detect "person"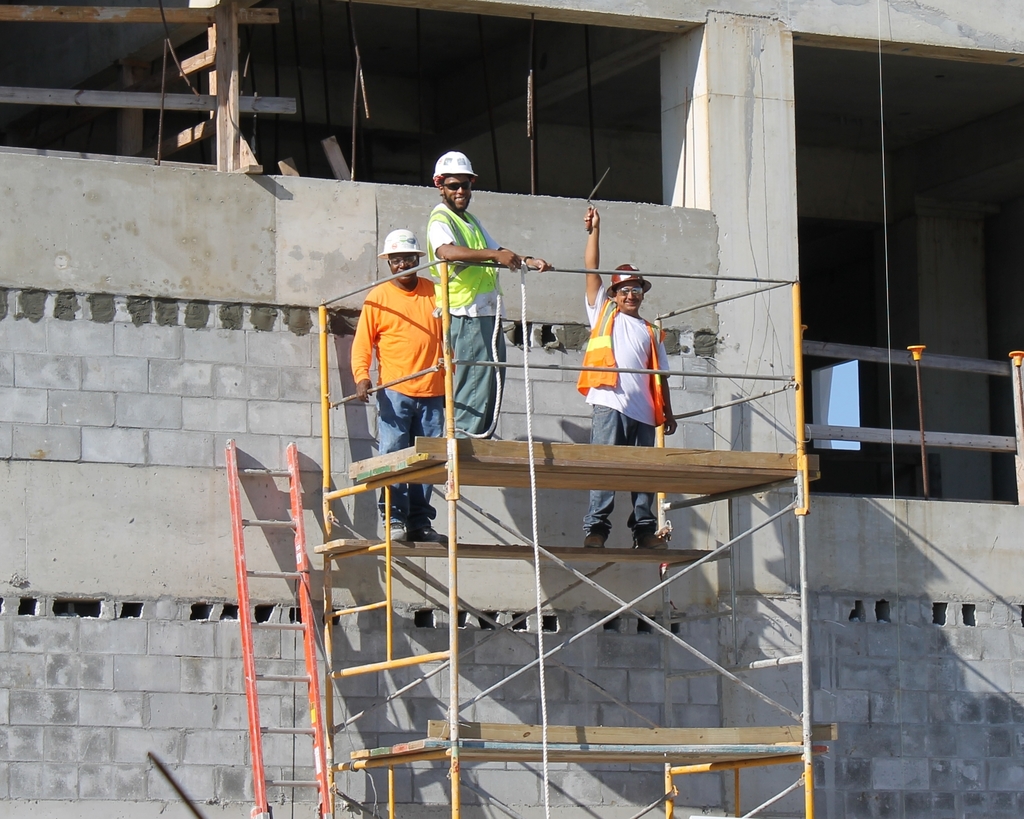
l=425, t=150, r=559, b=437
